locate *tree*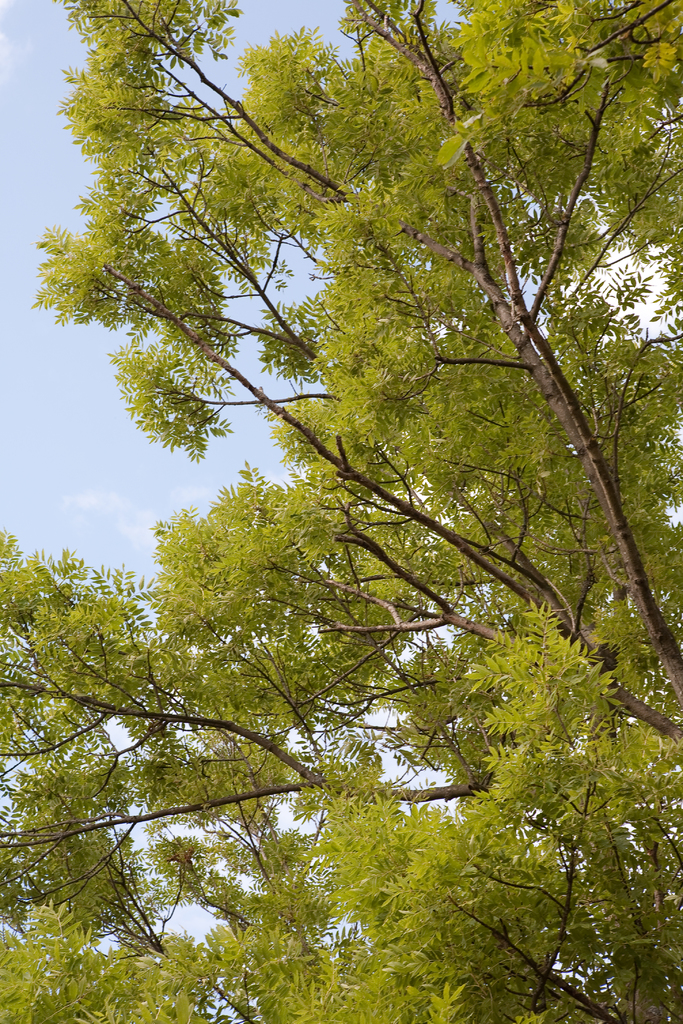
{"left": 0, "top": 0, "right": 682, "bottom": 1023}
